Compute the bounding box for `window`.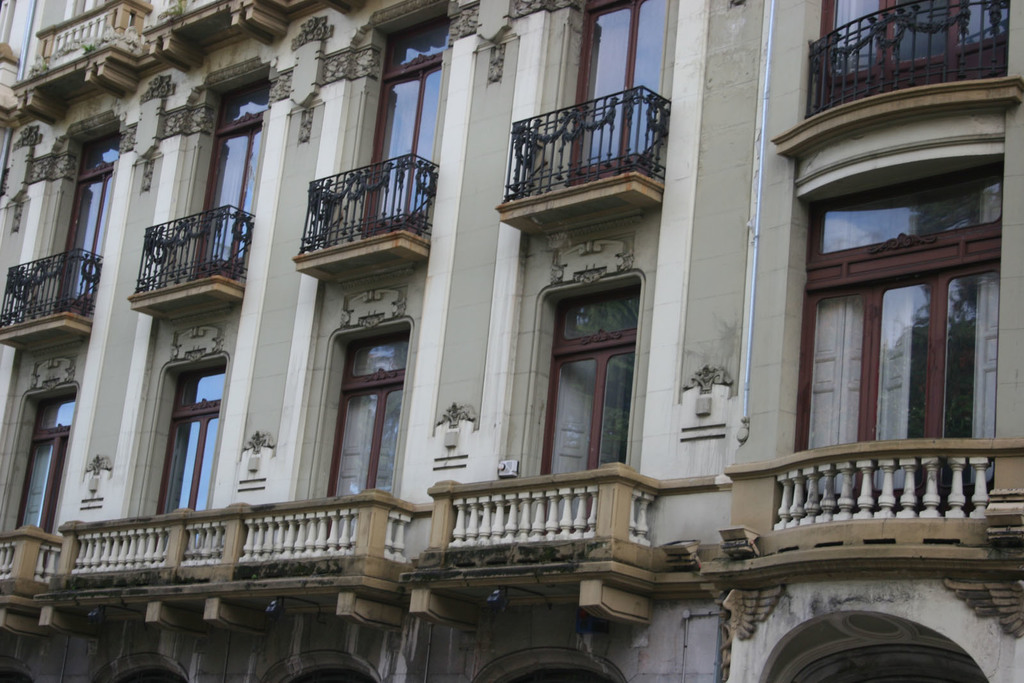
select_region(192, 76, 272, 284).
